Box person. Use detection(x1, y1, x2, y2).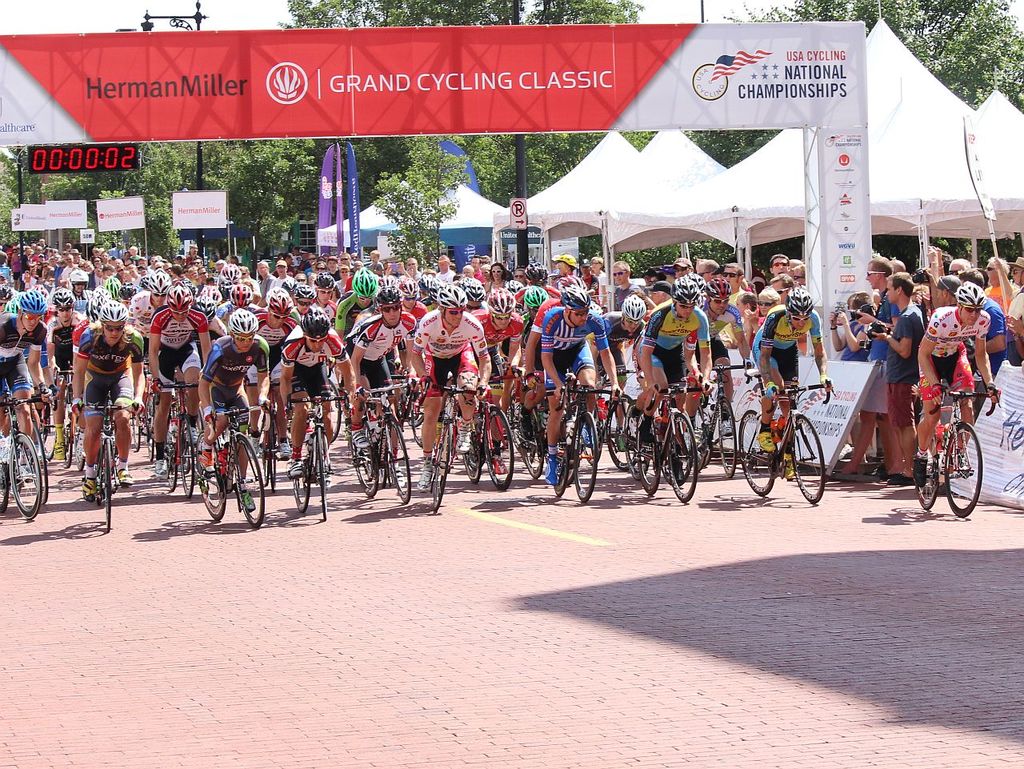
detection(937, 277, 966, 310).
